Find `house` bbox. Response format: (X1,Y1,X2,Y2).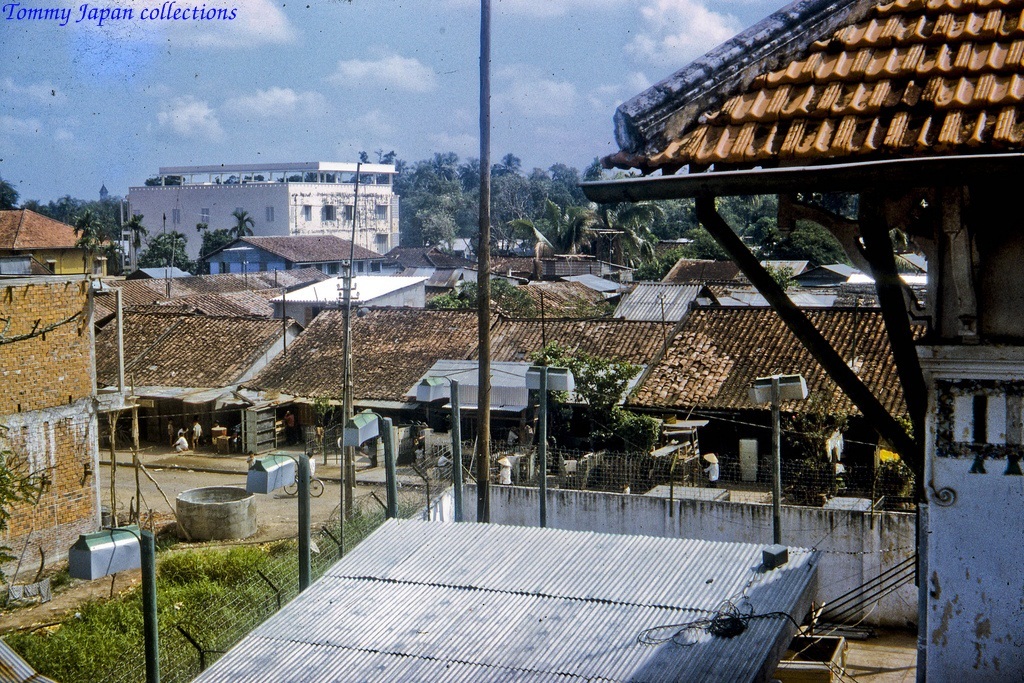
(0,270,108,592).
